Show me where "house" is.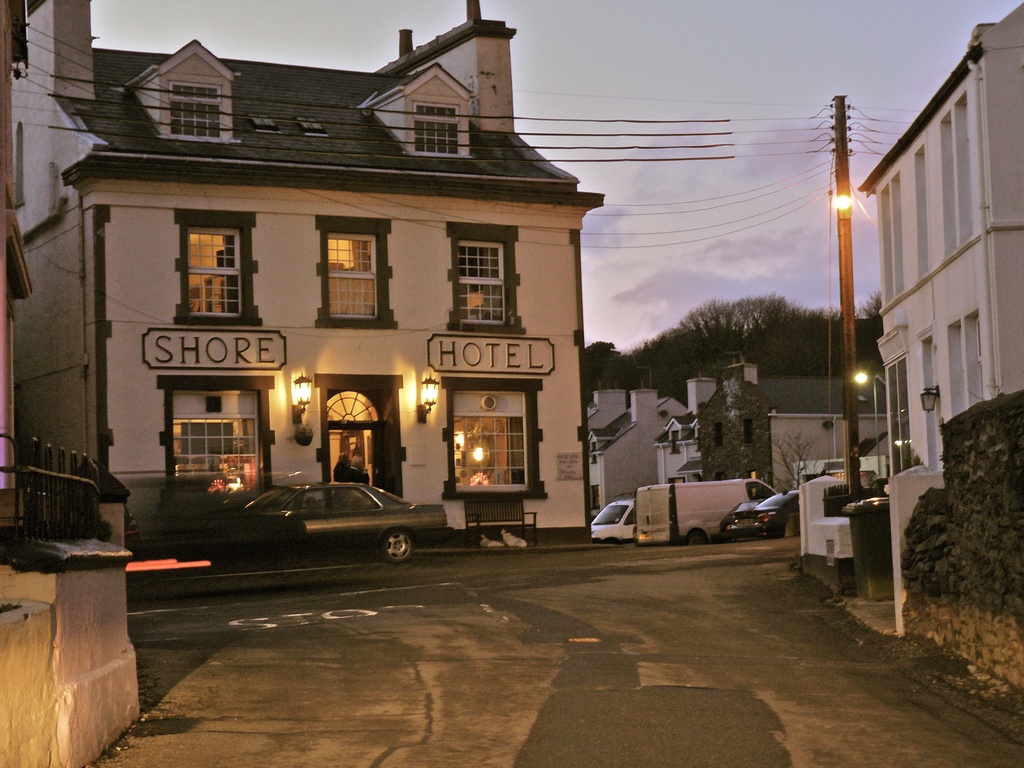
"house" is at crop(857, 0, 1023, 607).
